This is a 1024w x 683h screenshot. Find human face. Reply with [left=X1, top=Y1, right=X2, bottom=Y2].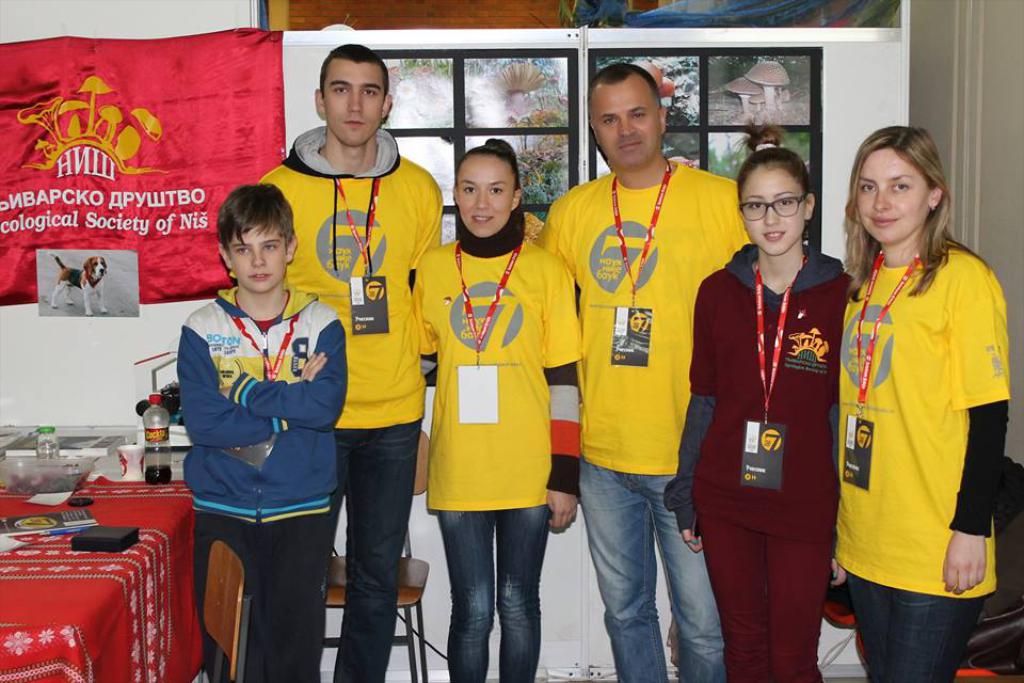
[left=592, top=85, right=661, bottom=171].
